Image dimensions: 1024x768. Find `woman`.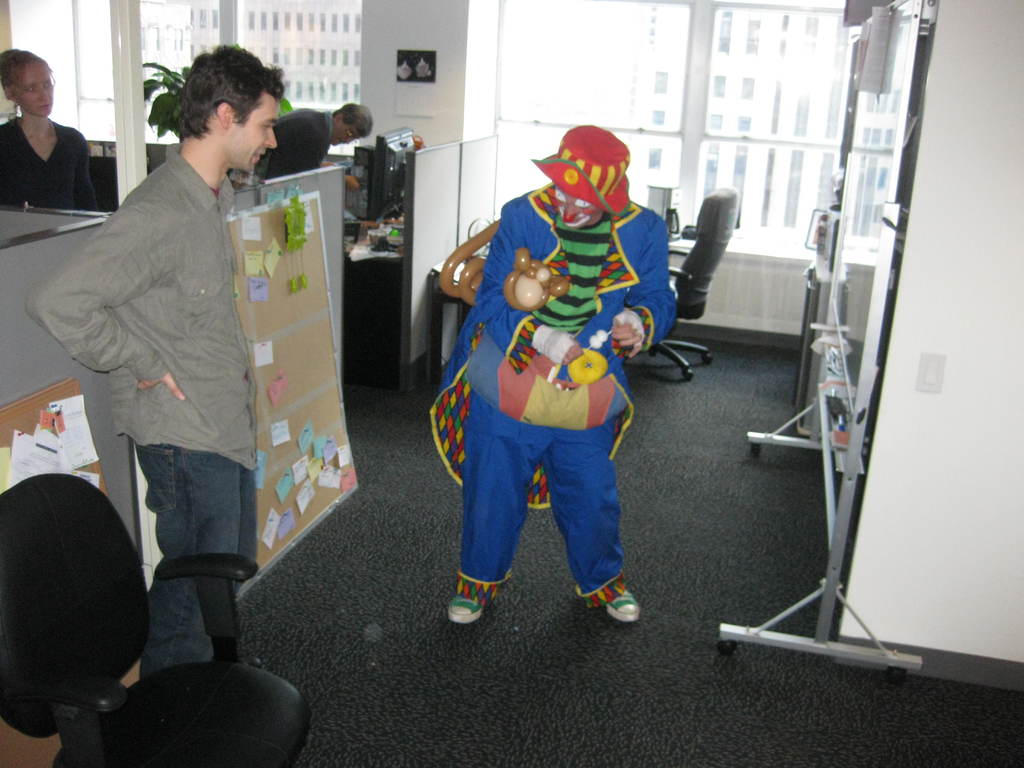
<region>1, 74, 79, 205</region>.
